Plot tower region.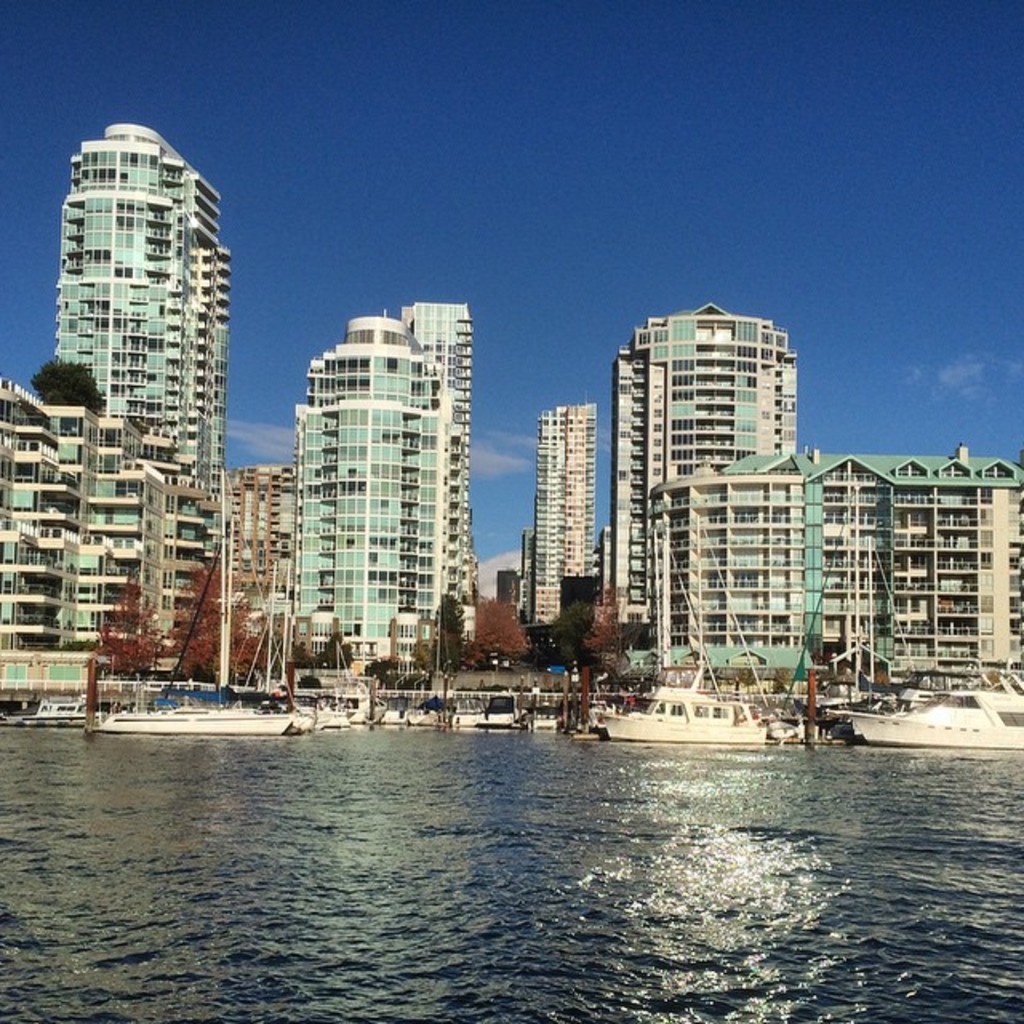
Plotted at {"x1": 205, "y1": 469, "x2": 290, "y2": 714}.
